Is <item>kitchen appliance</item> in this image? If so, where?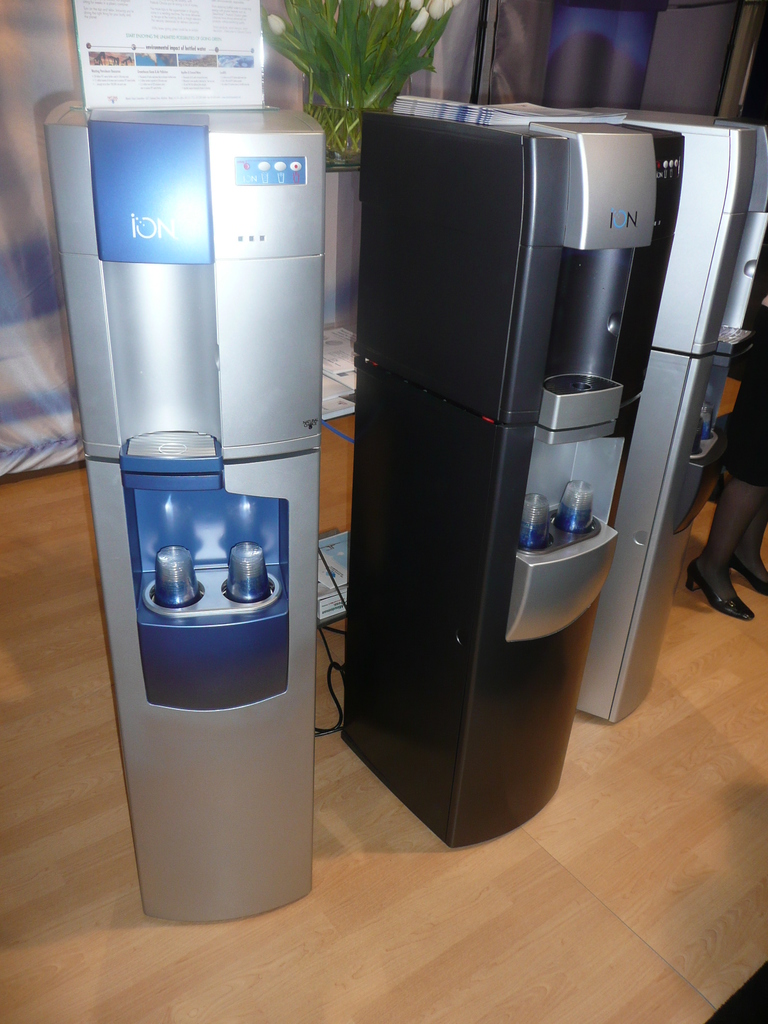
Yes, at (left=44, top=101, right=324, bottom=925).
